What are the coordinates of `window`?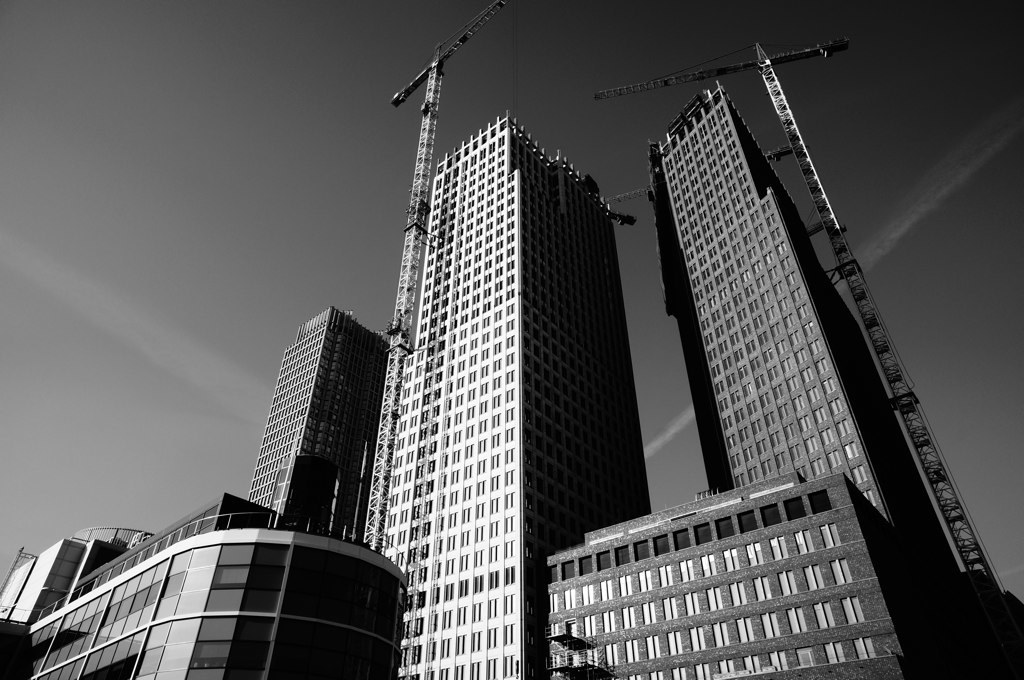
Rect(663, 599, 678, 619).
